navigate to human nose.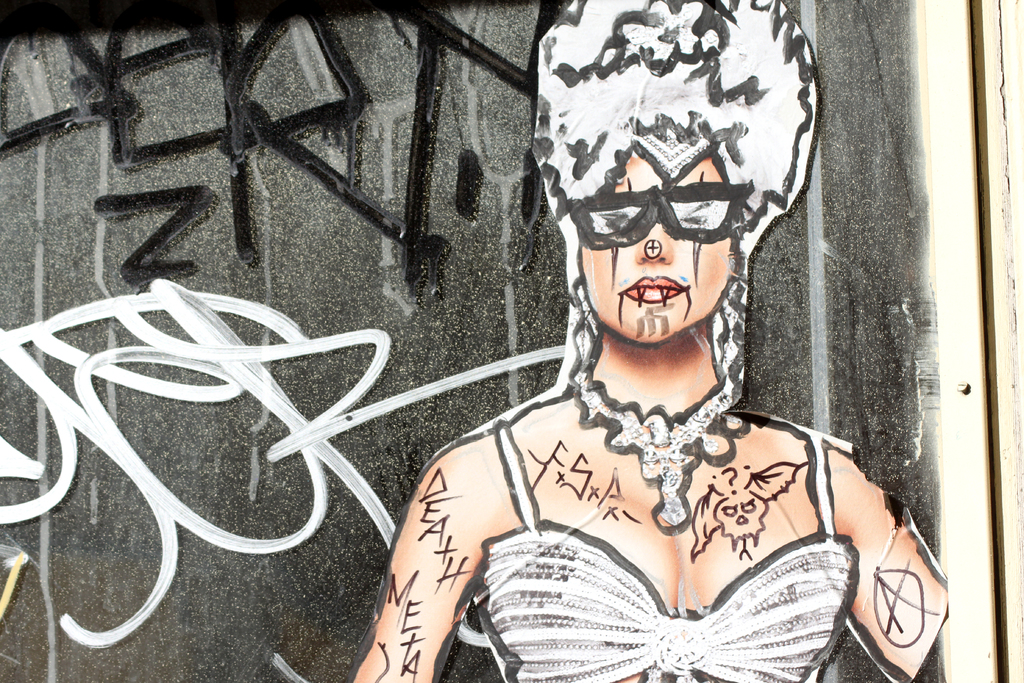
Navigation target: x1=632 y1=225 x2=671 y2=265.
